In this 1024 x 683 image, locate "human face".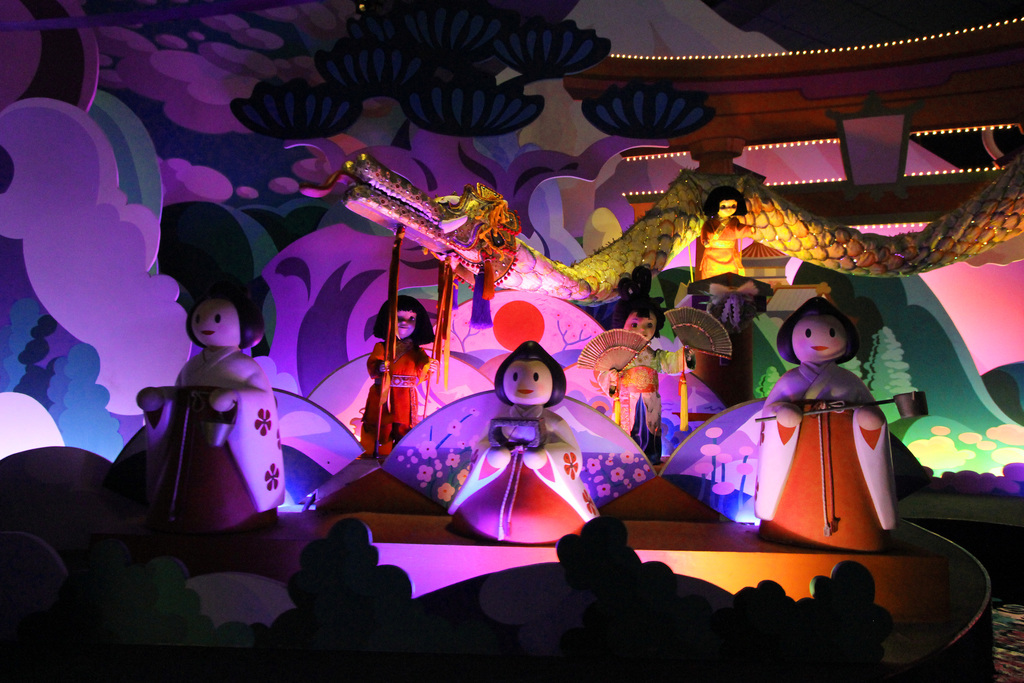
Bounding box: [394, 304, 419, 336].
